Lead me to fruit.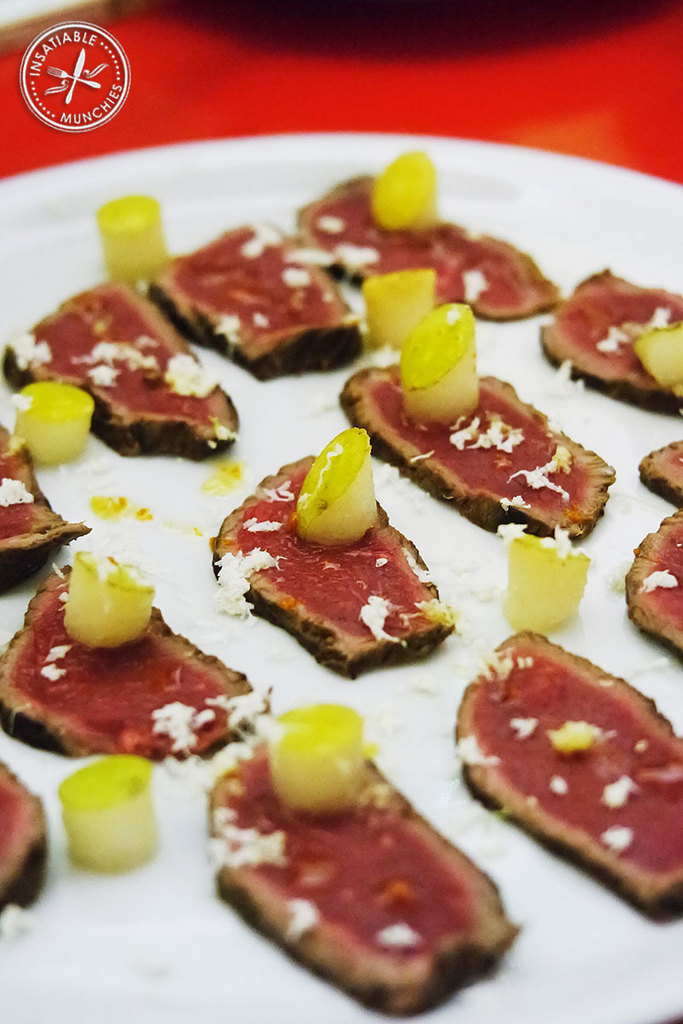
Lead to detection(501, 534, 593, 633).
